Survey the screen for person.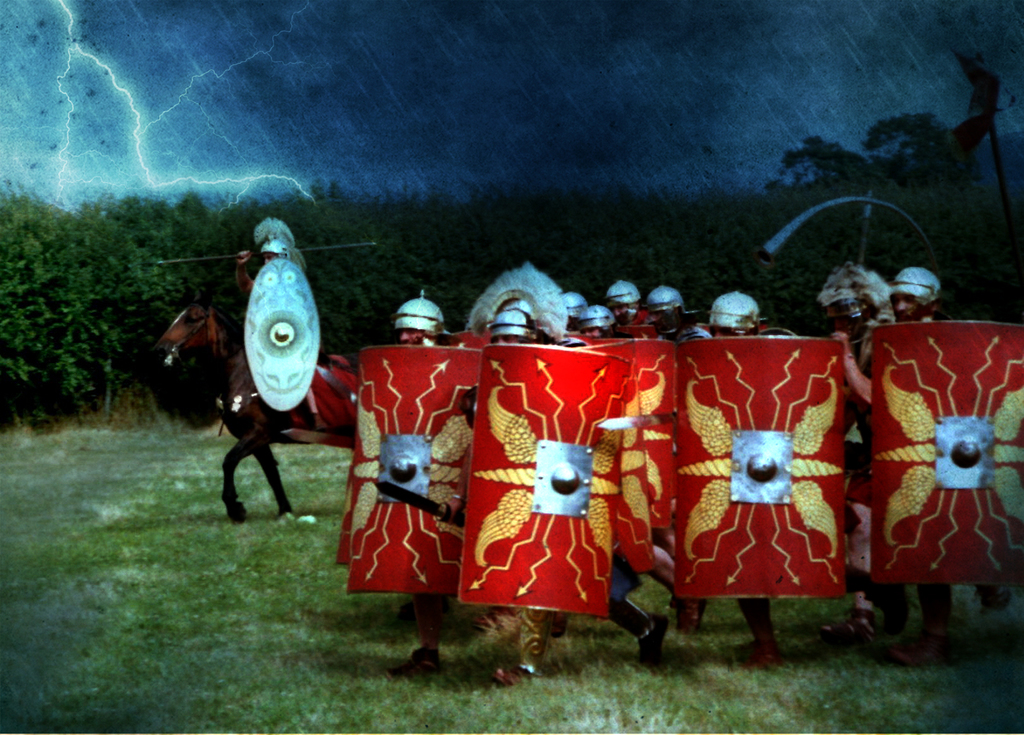
Survey found: 833:257:961:660.
